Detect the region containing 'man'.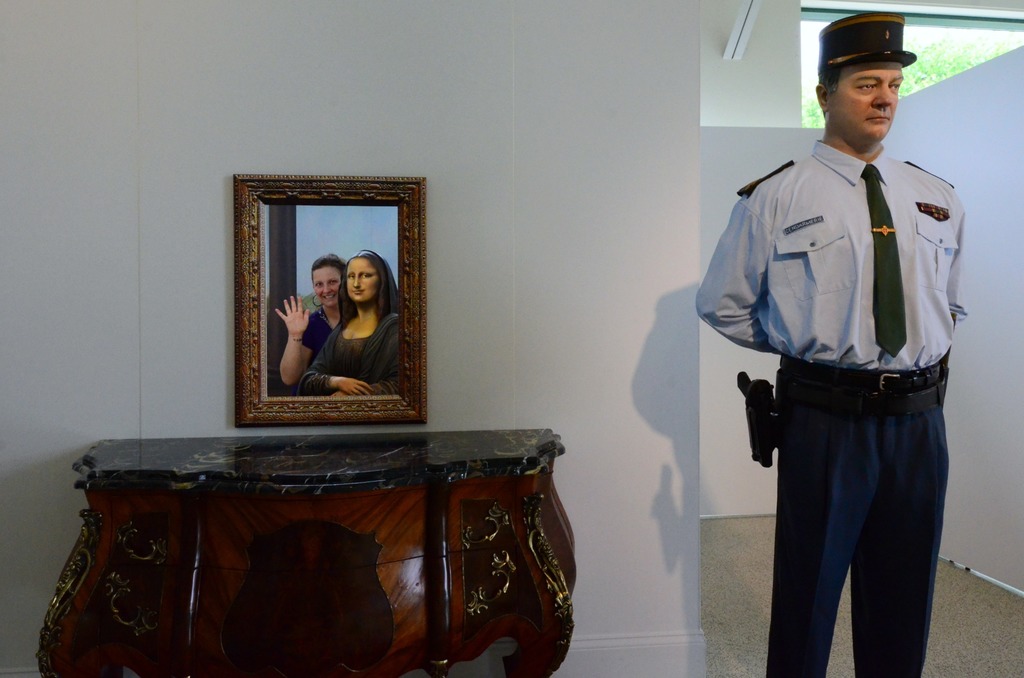
711/37/980/666.
